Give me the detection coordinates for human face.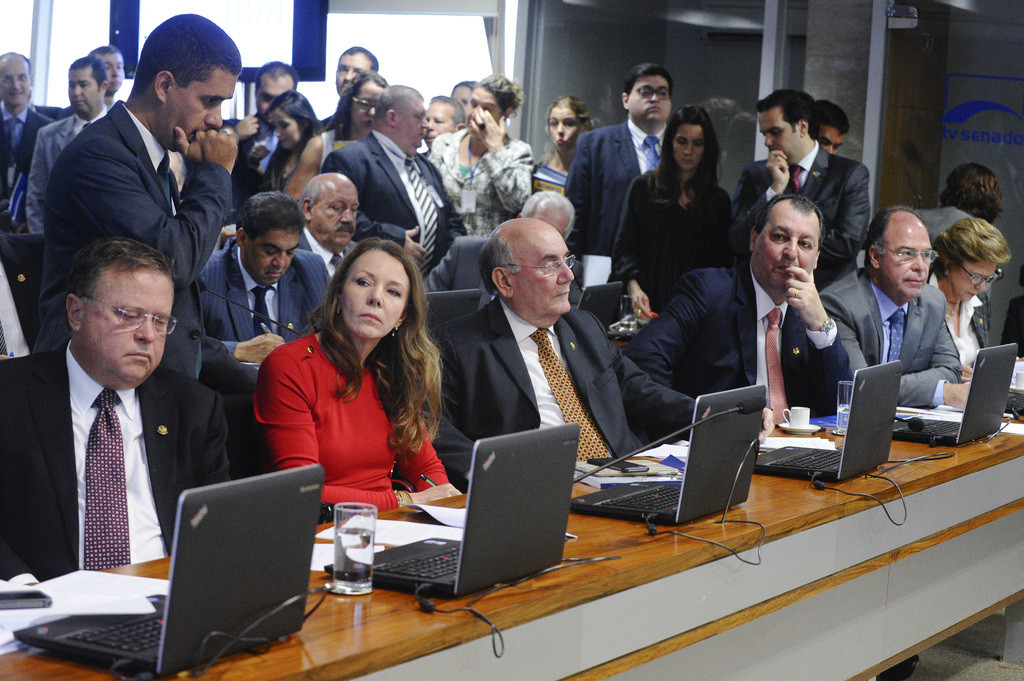
x1=467 y1=85 x2=497 y2=129.
